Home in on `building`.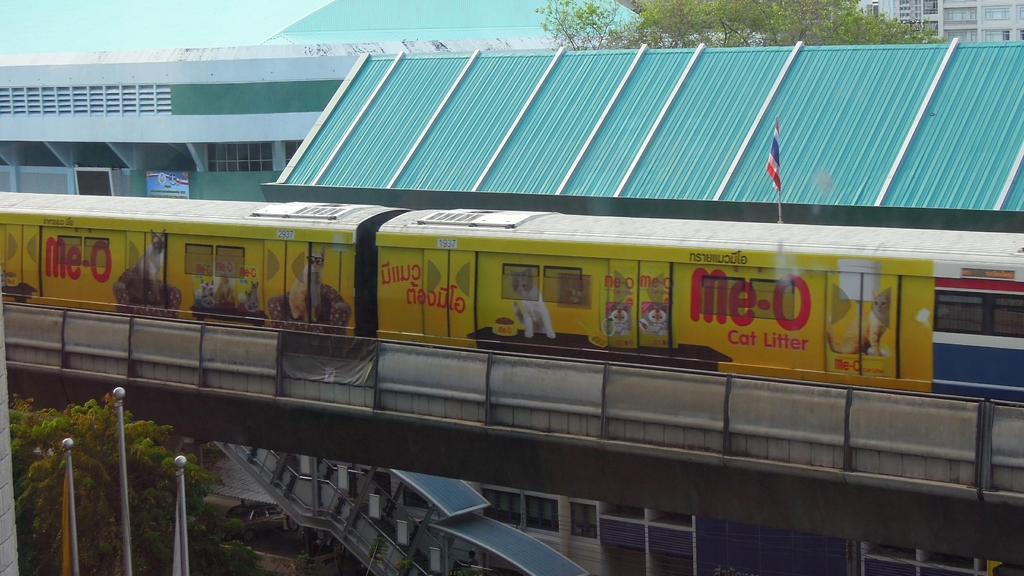
Homed in at 861/0/1021/43.
